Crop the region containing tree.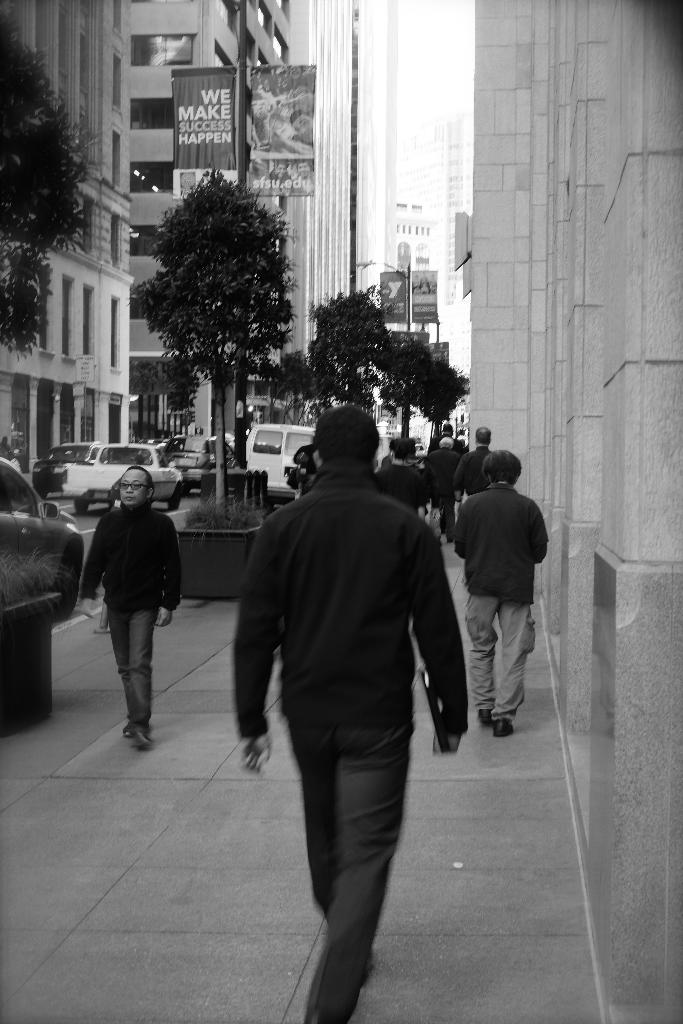
Crop region: box(126, 147, 301, 456).
